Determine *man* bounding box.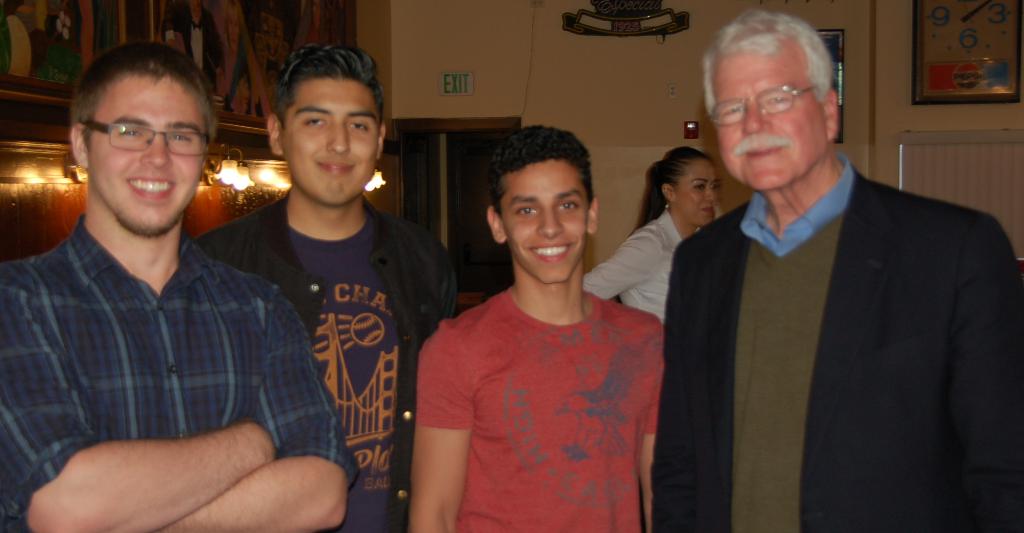
Determined: bbox(190, 33, 461, 532).
